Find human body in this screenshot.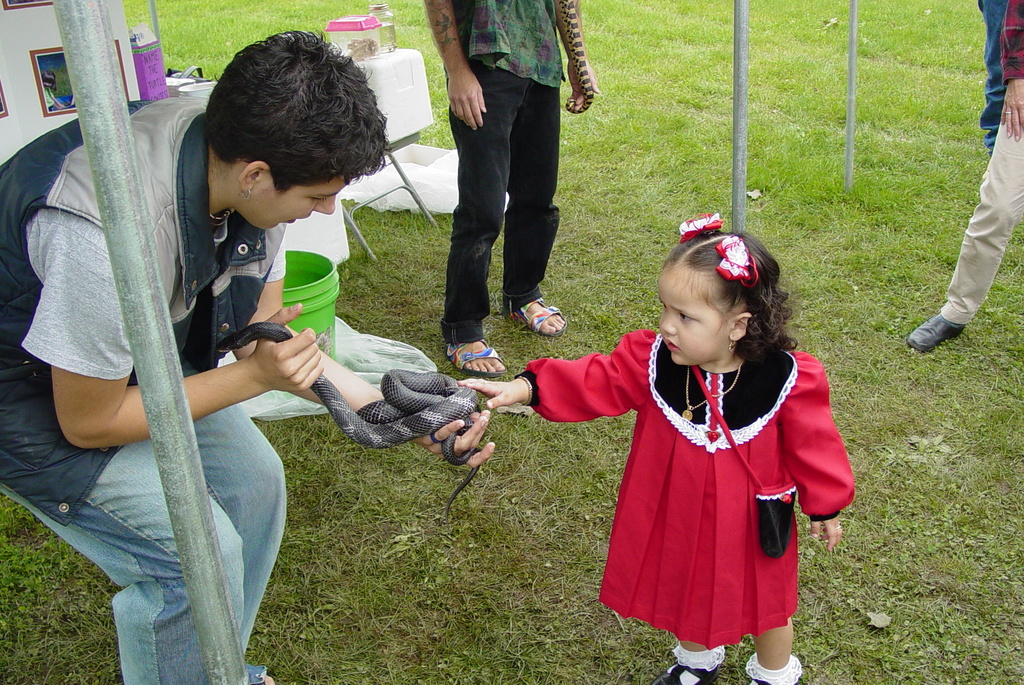
The bounding box for human body is (981, 5, 1006, 154).
